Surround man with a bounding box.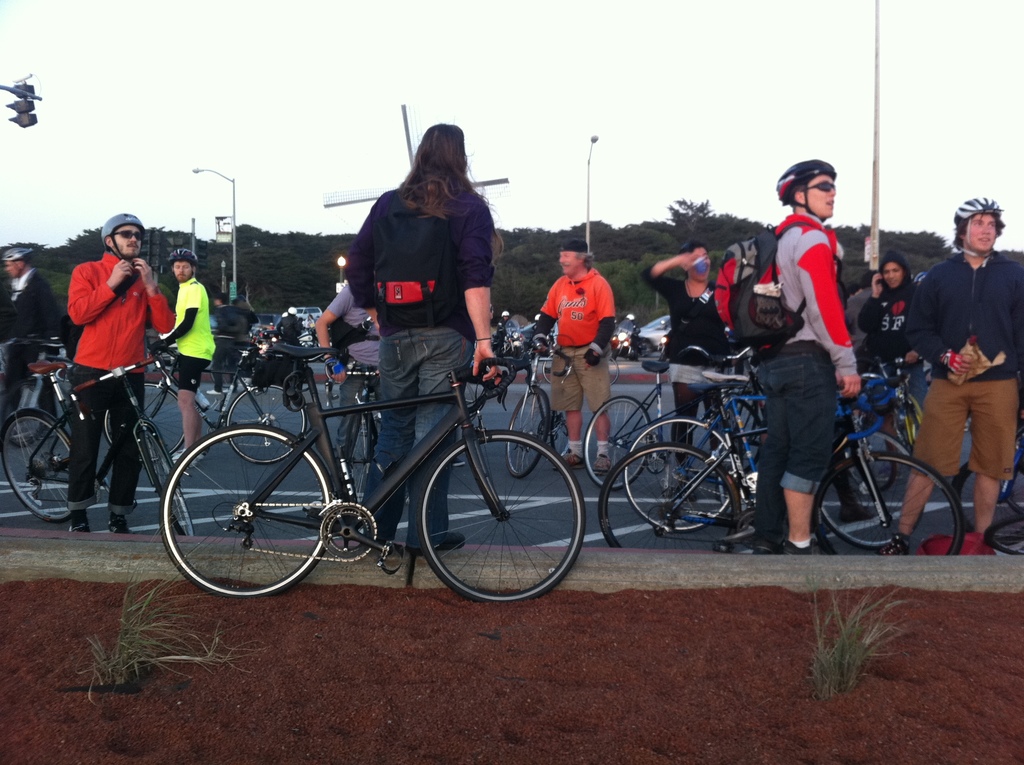
(518,238,611,474).
